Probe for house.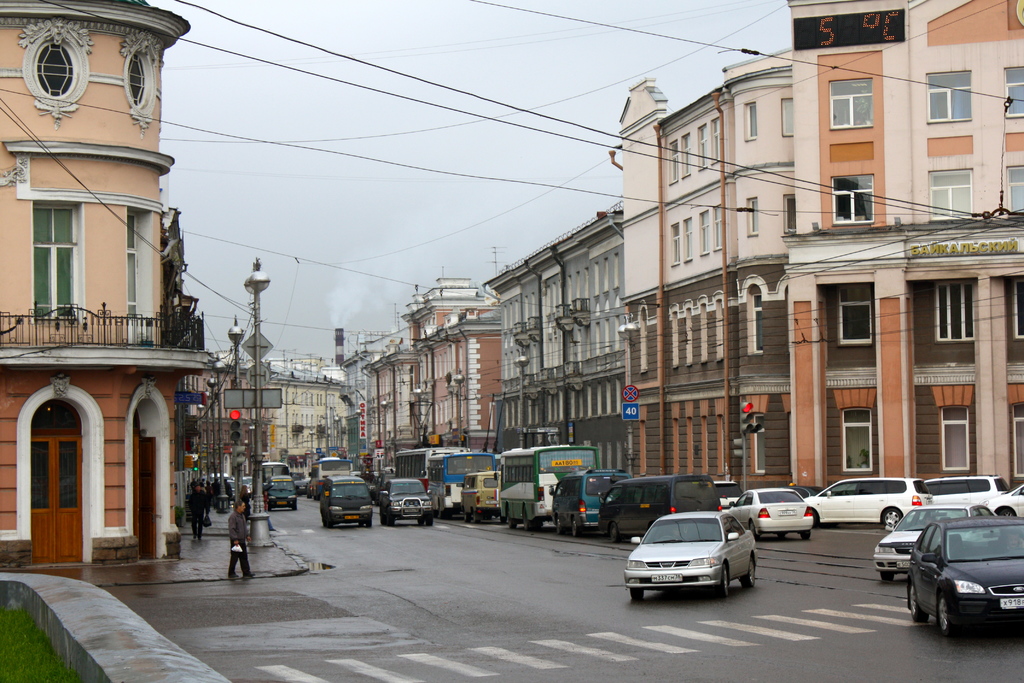
Probe result: rect(488, 192, 635, 473).
